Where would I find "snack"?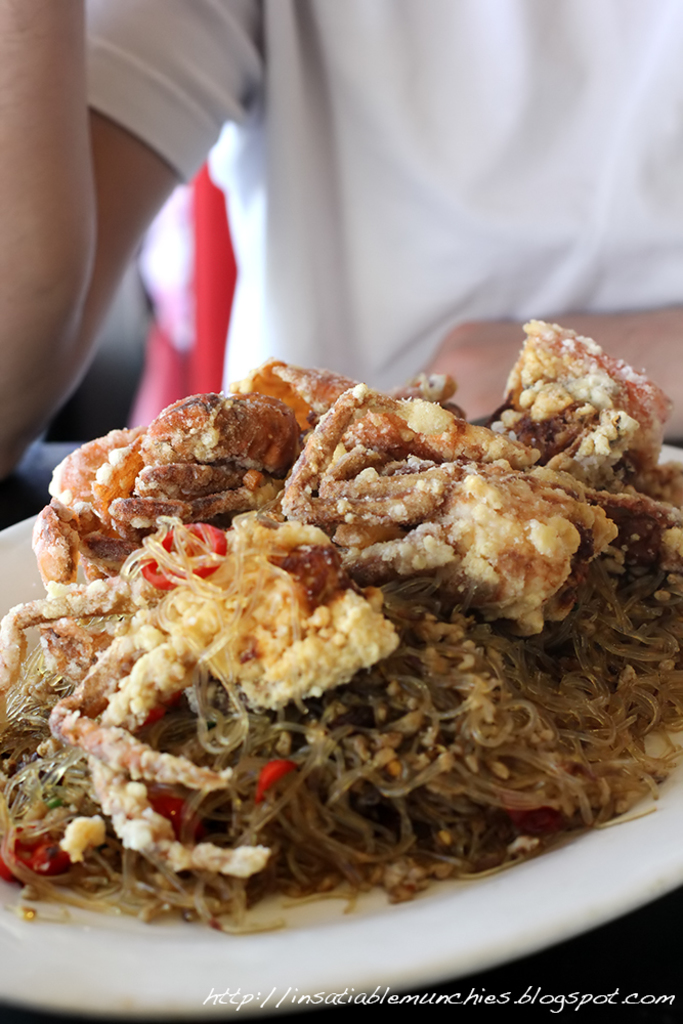
At rect(20, 377, 673, 942).
